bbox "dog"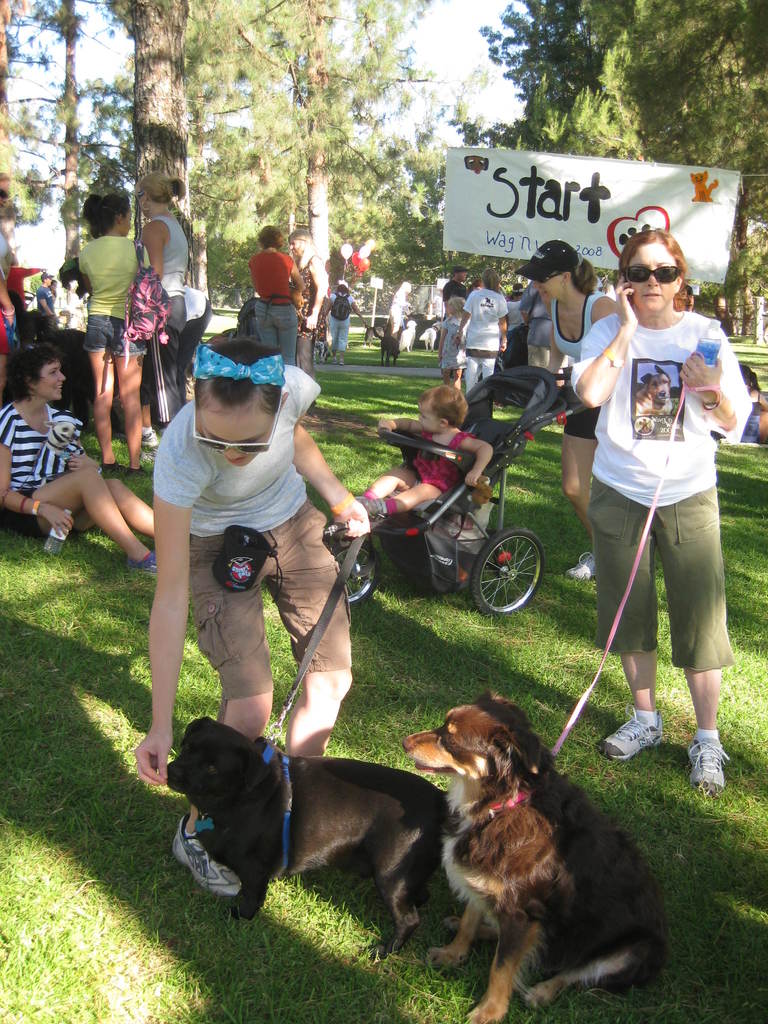
636, 417, 653, 433
